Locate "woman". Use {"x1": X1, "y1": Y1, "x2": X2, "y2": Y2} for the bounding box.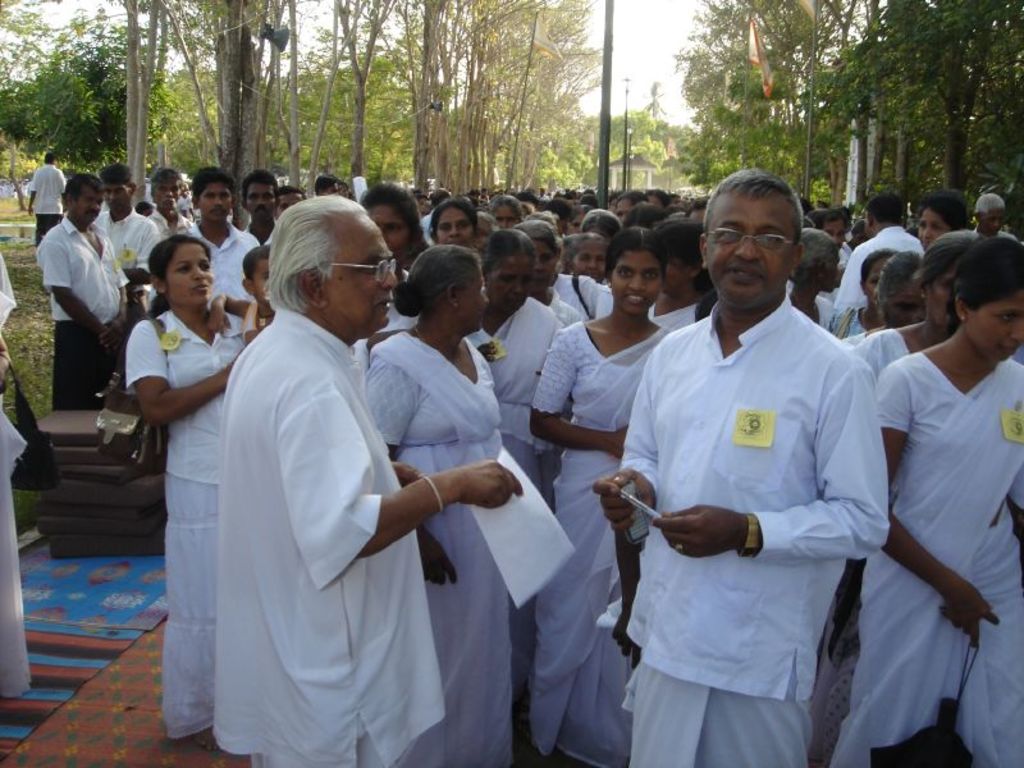
{"x1": 429, "y1": 197, "x2": 476, "y2": 247}.
